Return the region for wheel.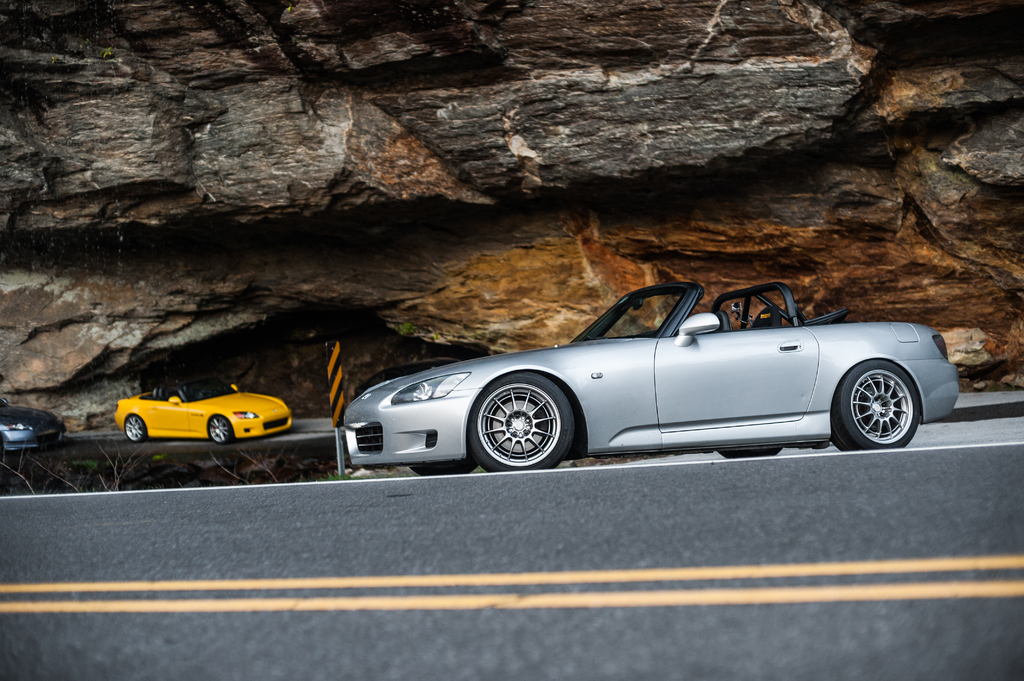
detection(206, 415, 236, 438).
